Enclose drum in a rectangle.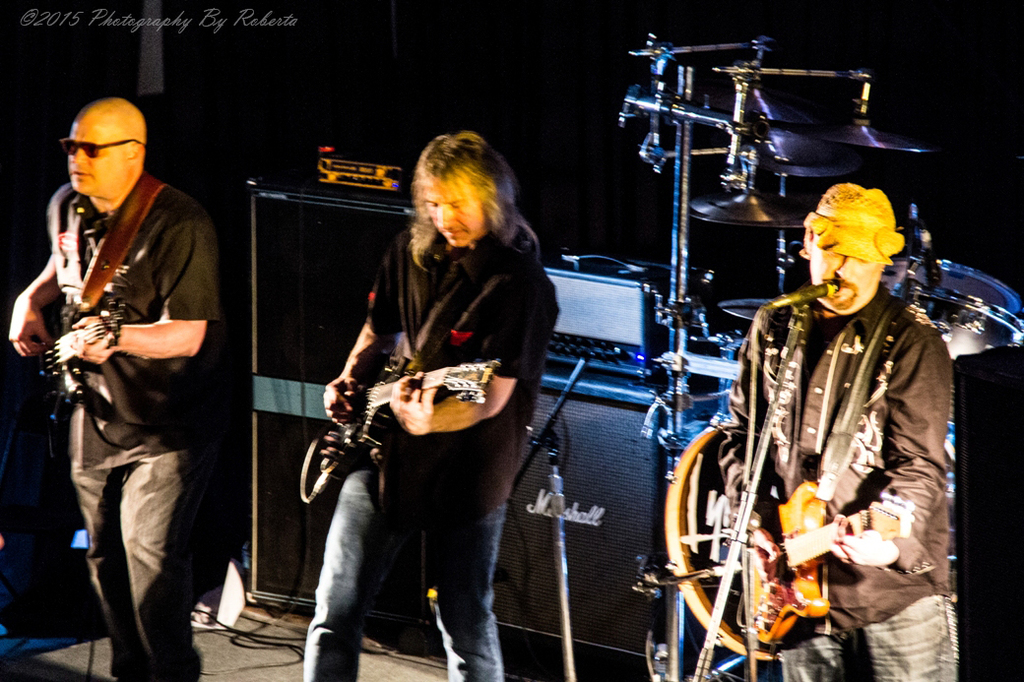
893 257 1016 315.
